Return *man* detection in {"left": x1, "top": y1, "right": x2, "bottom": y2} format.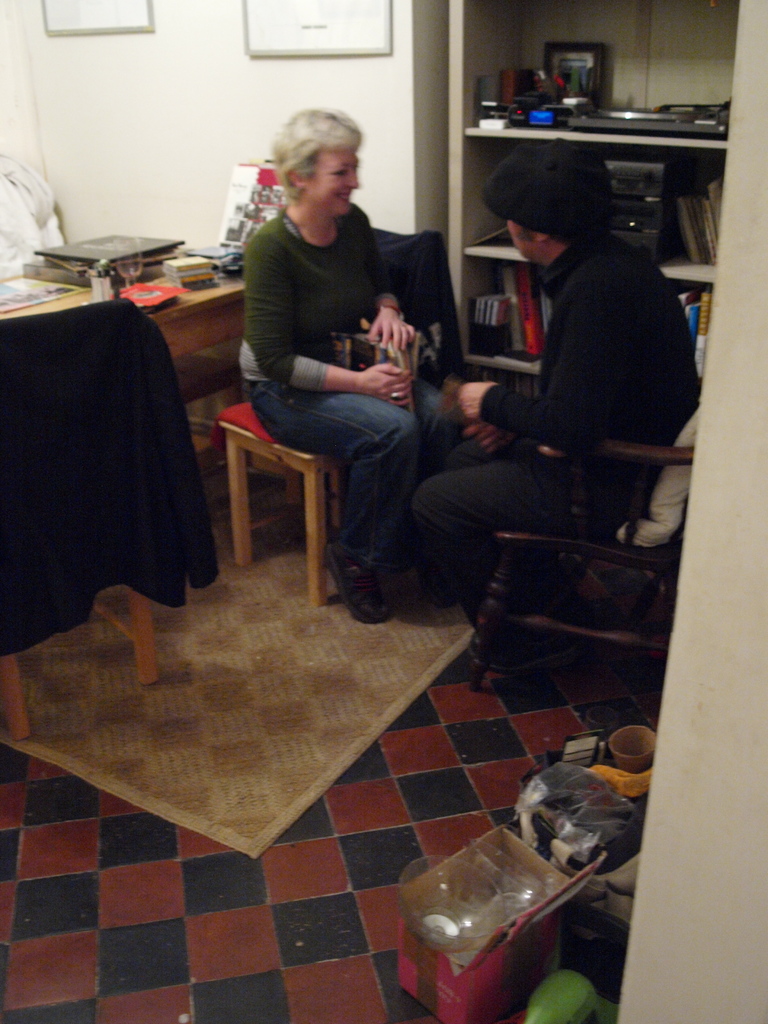
{"left": 422, "top": 133, "right": 709, "bottom": 641}.
